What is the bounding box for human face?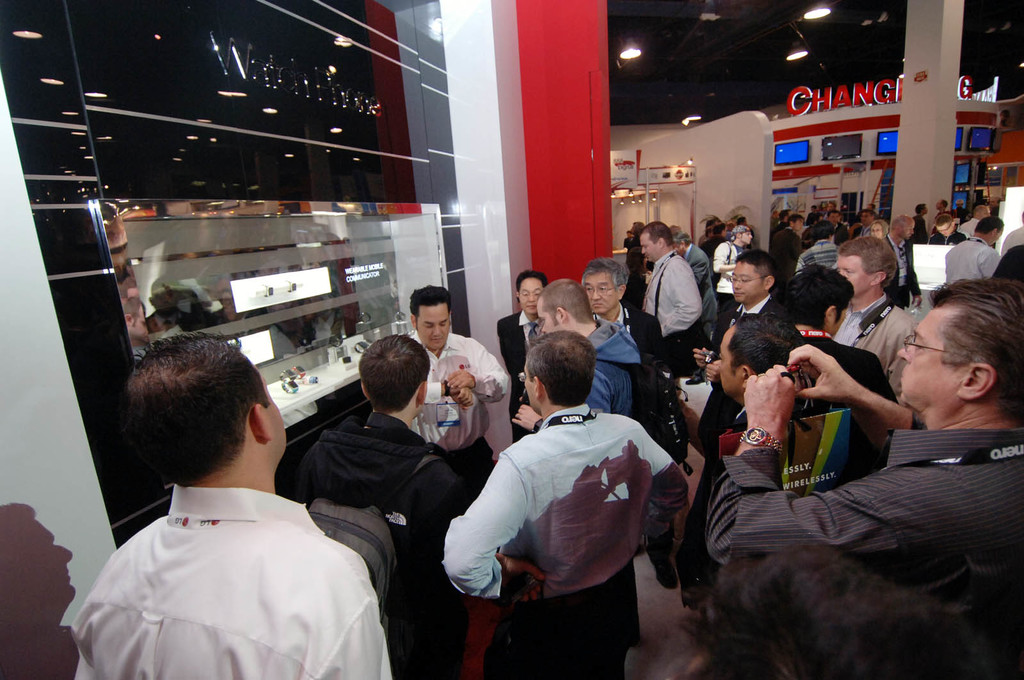
crop(716, 331, 741, 394).
